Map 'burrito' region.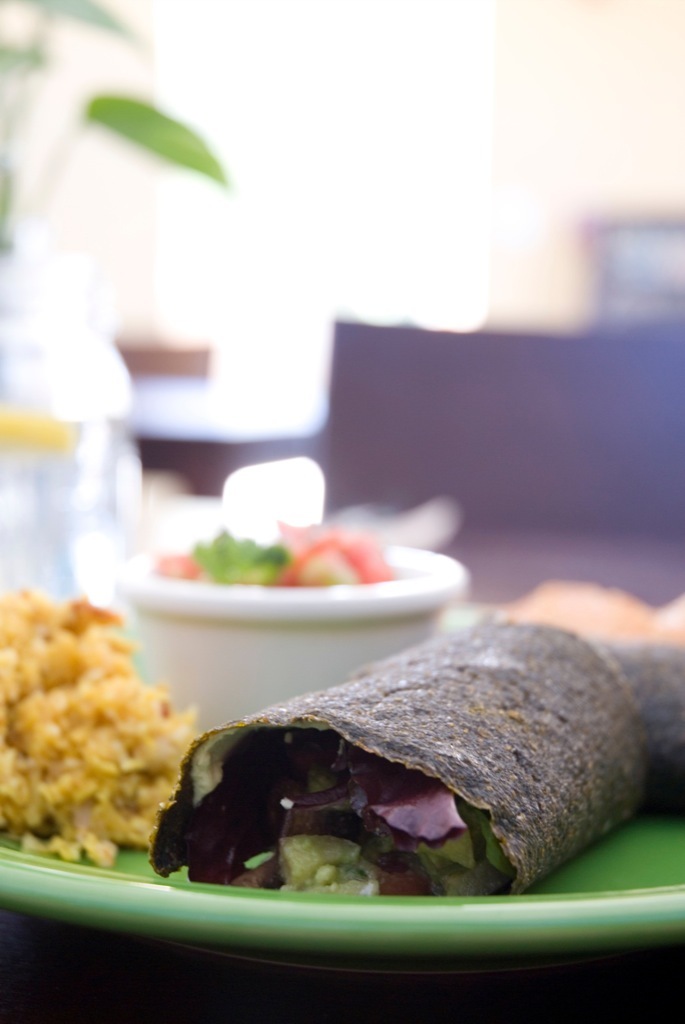
Mapped to 155:620:657:895.
